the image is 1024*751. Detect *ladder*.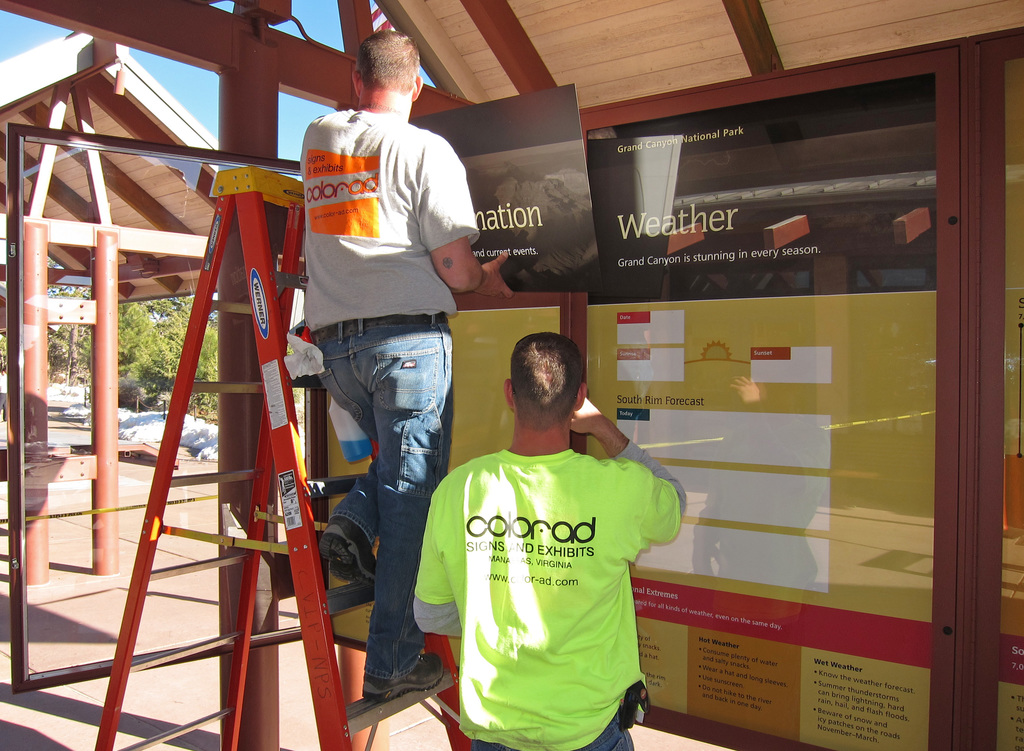
Detection: pyautogui.locateOnScreen(90, 159, 479, 750).
